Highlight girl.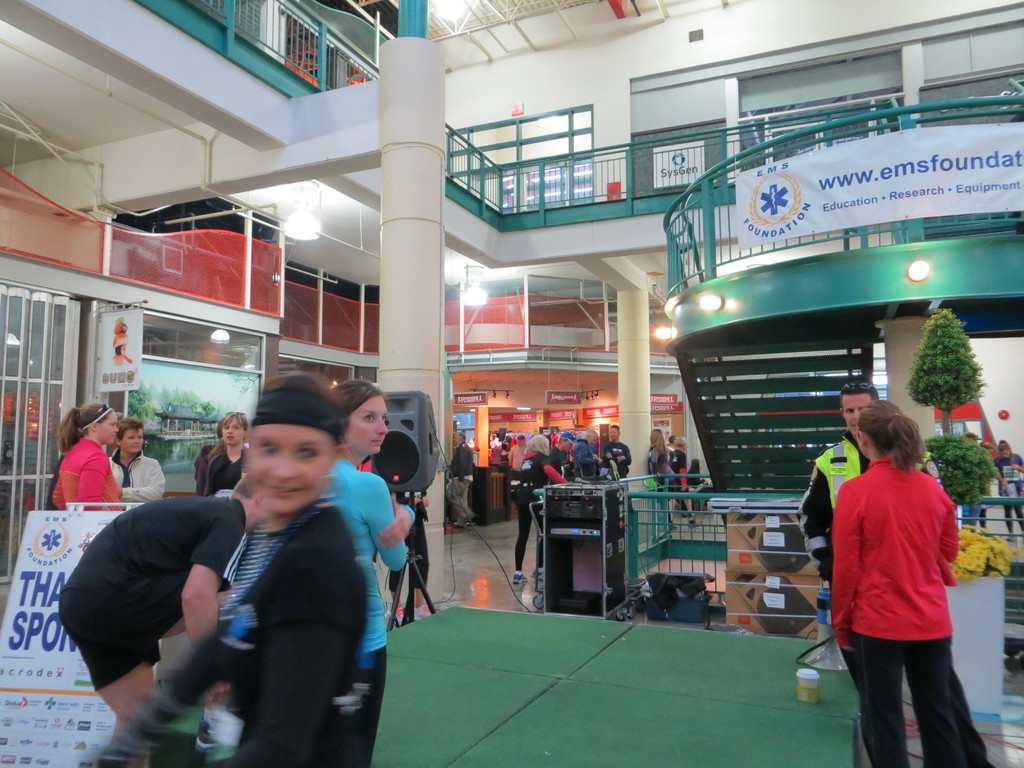
Highlighted region: <box>47,407,123,508</box>.
